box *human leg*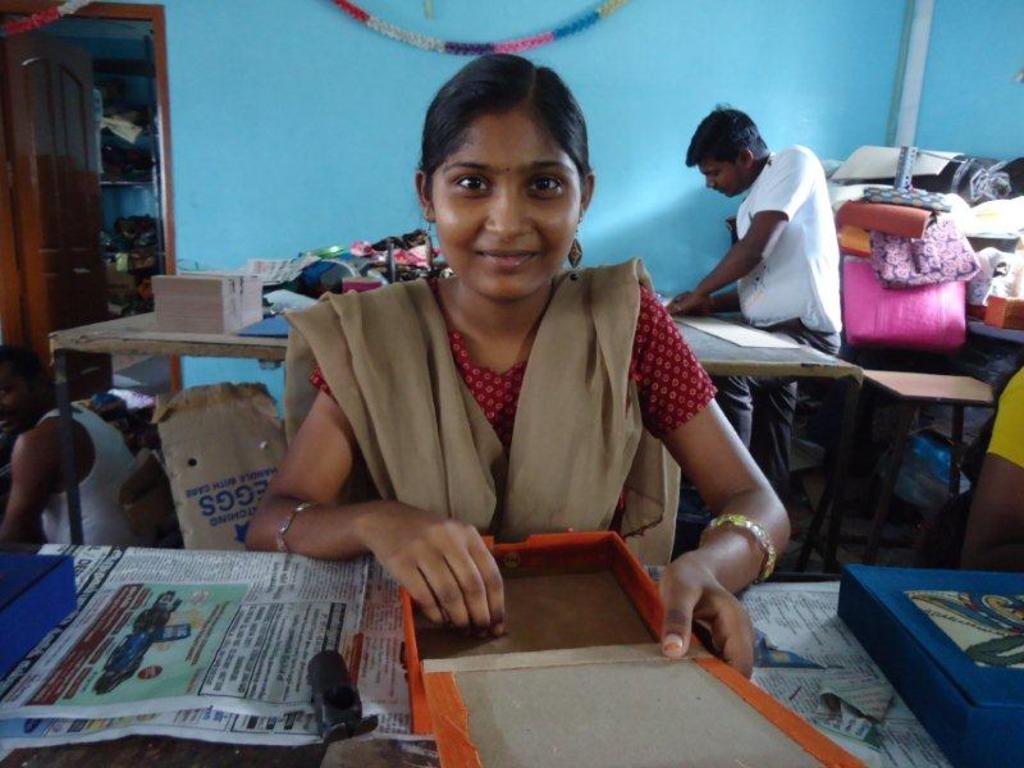
[left=754, top=378, right=794, bottom=490]
